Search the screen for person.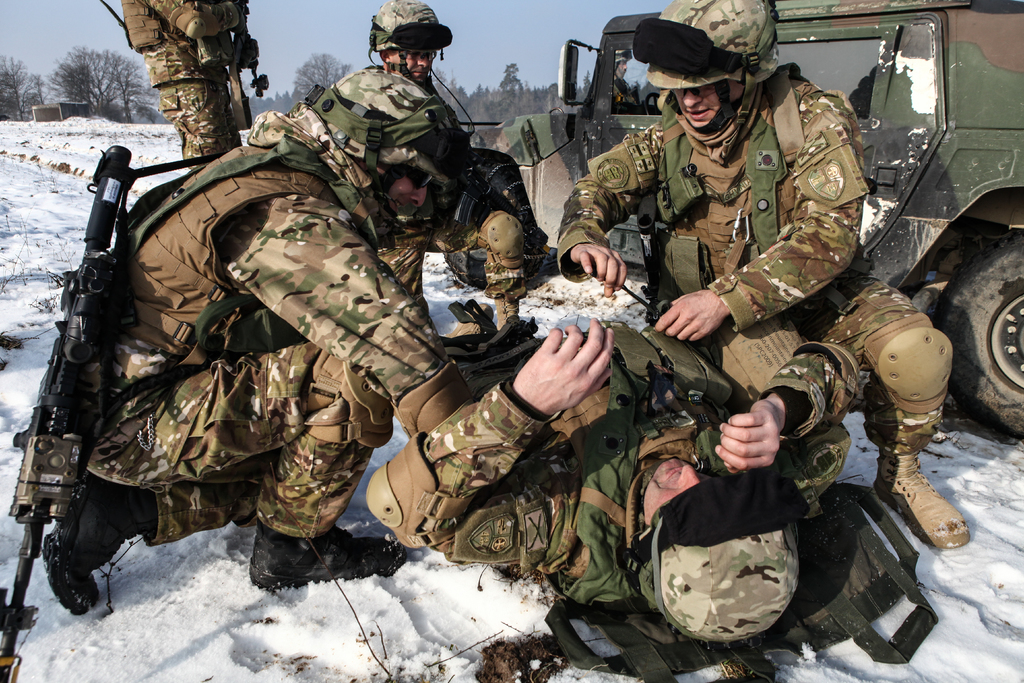
Found at select_region(124, 0, 258, 167).
